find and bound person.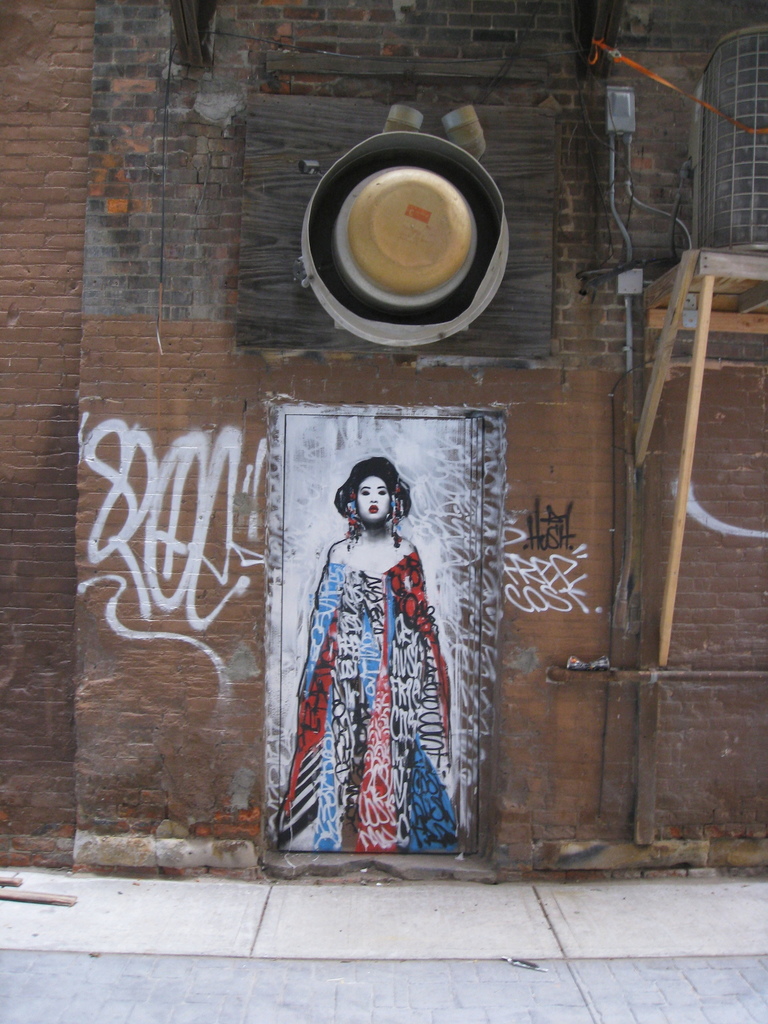
Bound: l=276, t=457, r=457, b=852.
